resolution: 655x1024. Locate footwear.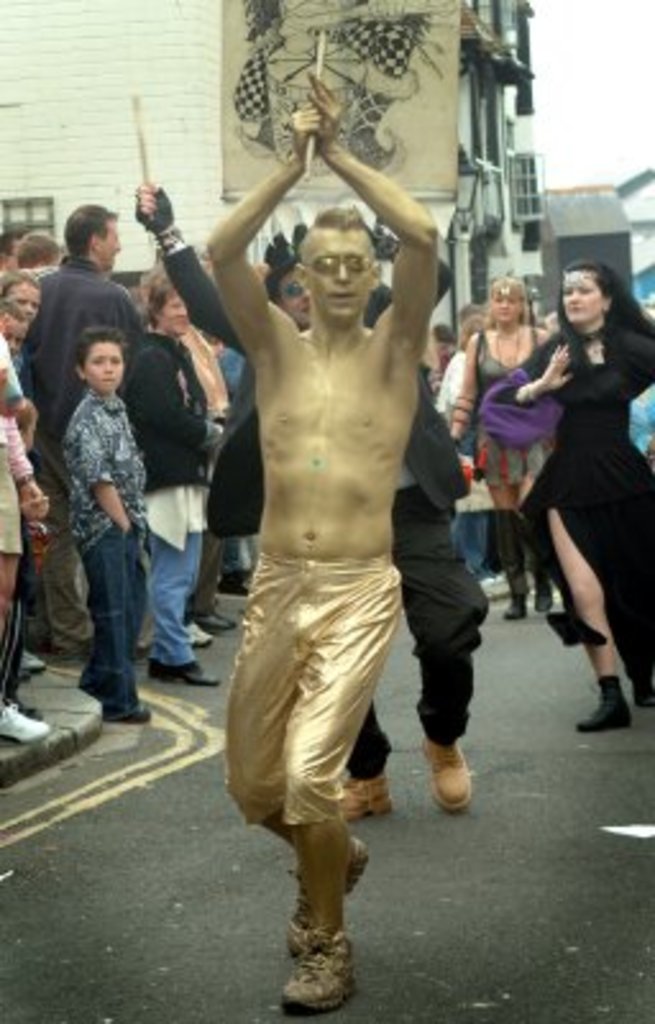
[0, 701, 56, 748].
